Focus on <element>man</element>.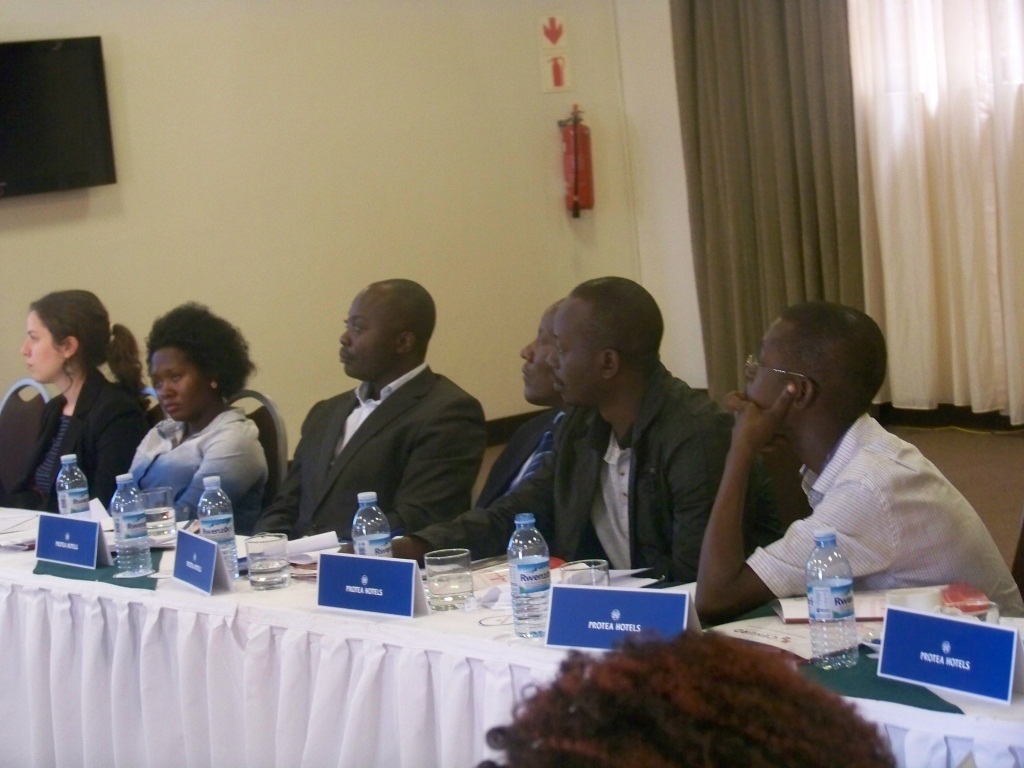
Focused at (474, 295, 571, 508).
